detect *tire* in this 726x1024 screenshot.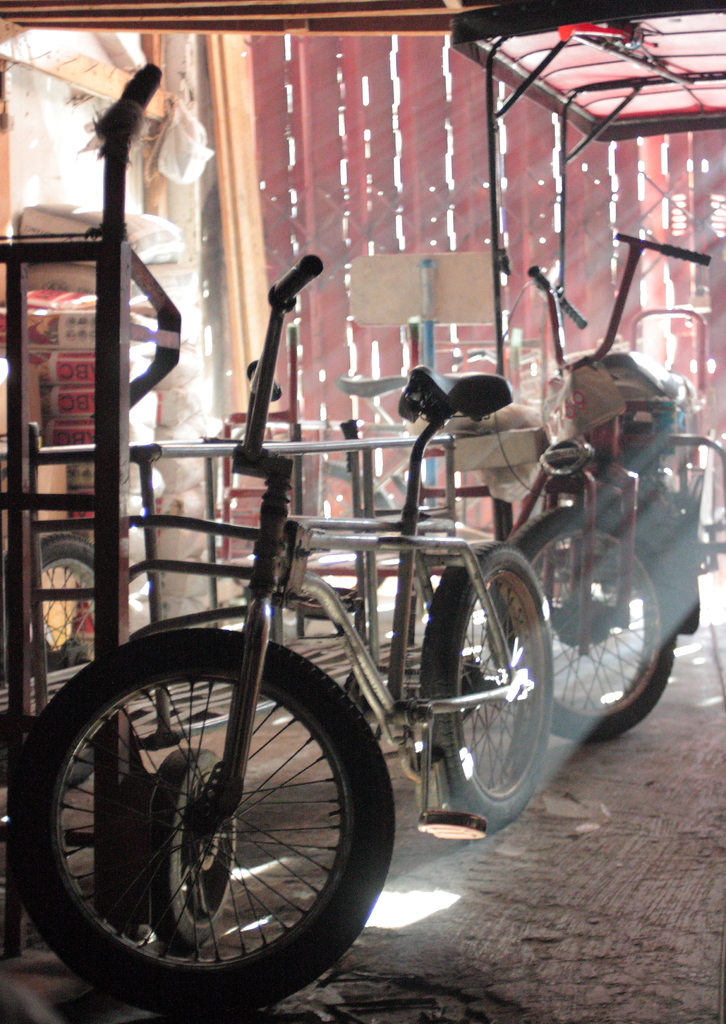
Detection: box=[32, 655, 385, 1004].
